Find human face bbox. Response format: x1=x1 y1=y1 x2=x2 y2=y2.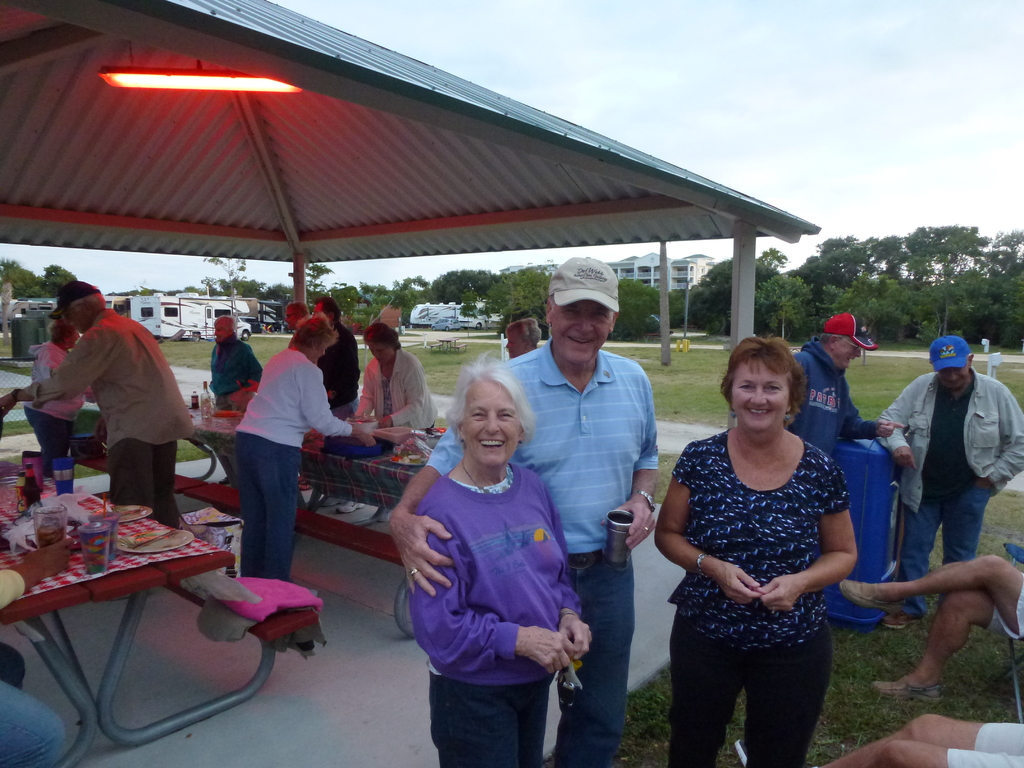
x1=465 y1=376 x2=516 y2=463.
